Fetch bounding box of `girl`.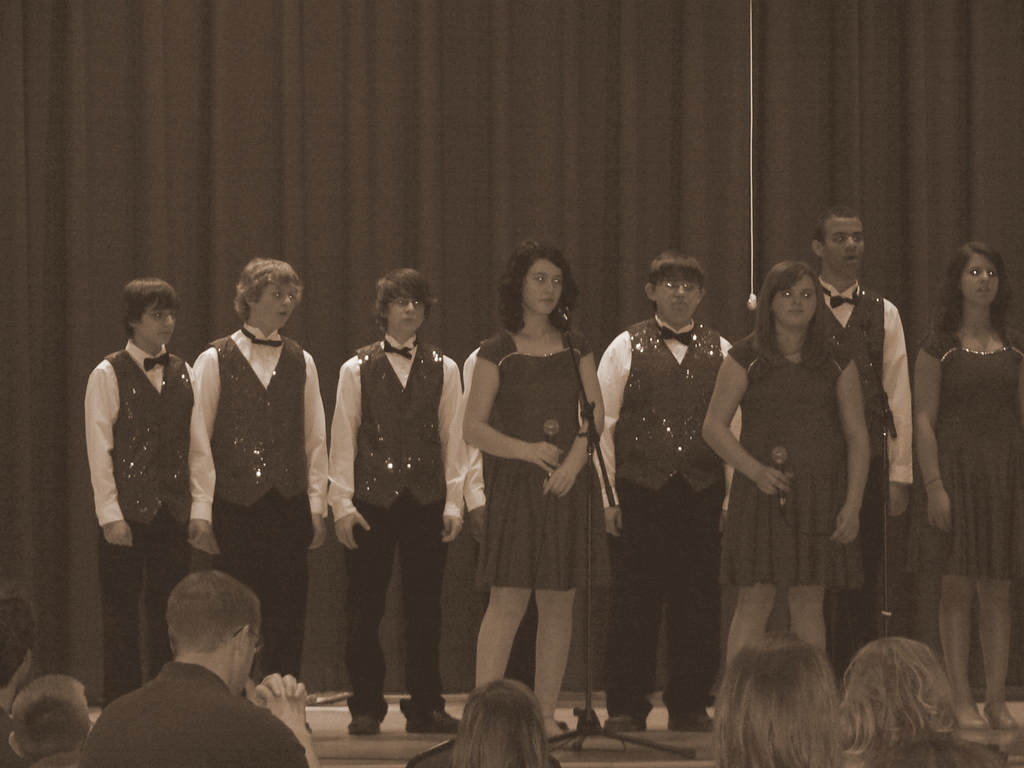
Bbox: 915 240 1023 731.
